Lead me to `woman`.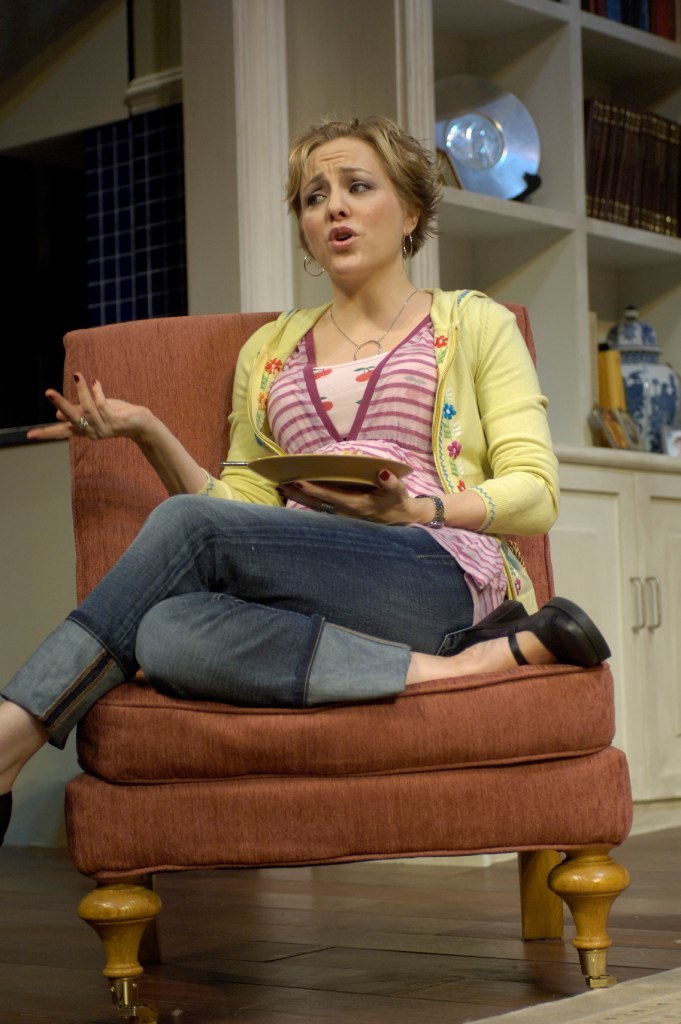
Lead to bbox=(0, 121, 624, 842).
